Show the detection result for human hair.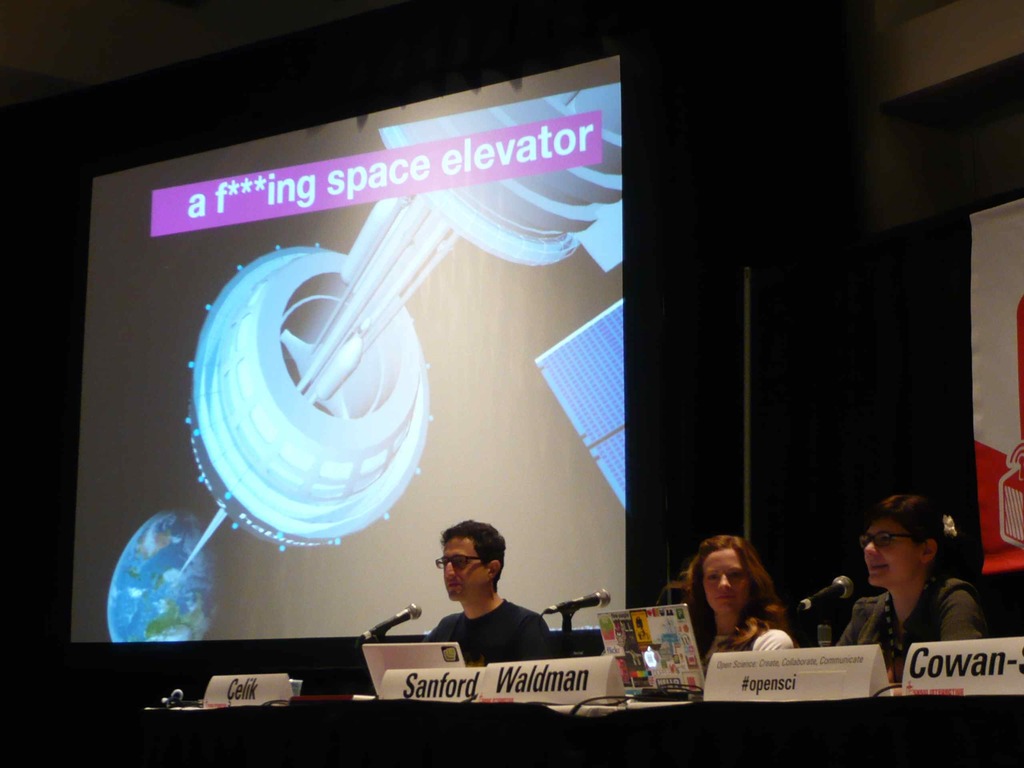
box=[866, 490, 948, 538].
